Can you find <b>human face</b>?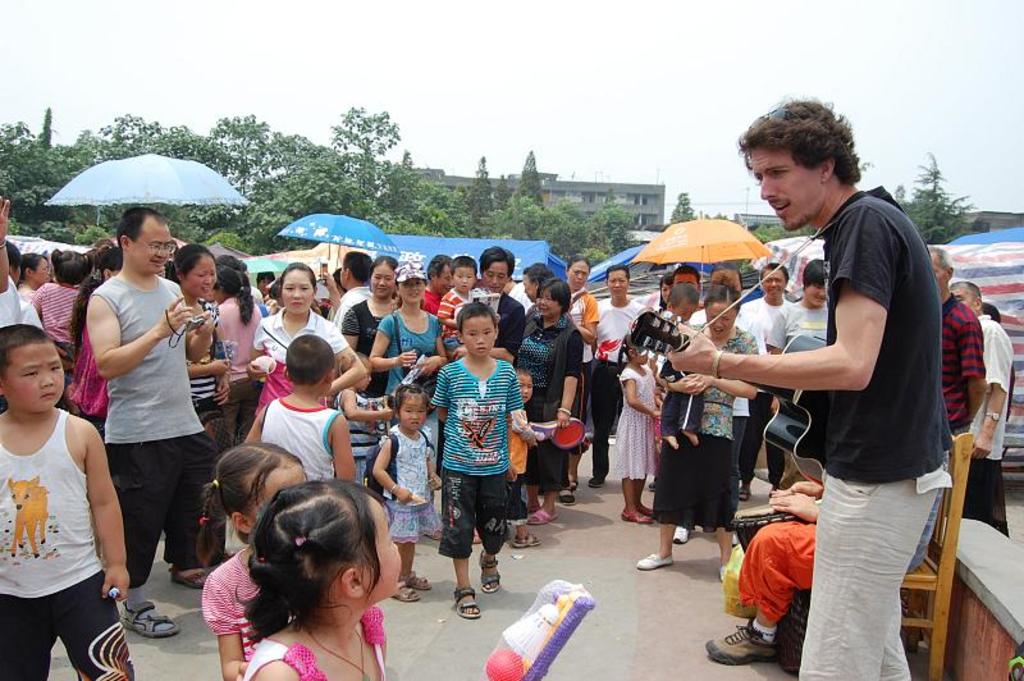
Yes, bounding box: <bbox>370, 264, 397, 300</bbox>.
